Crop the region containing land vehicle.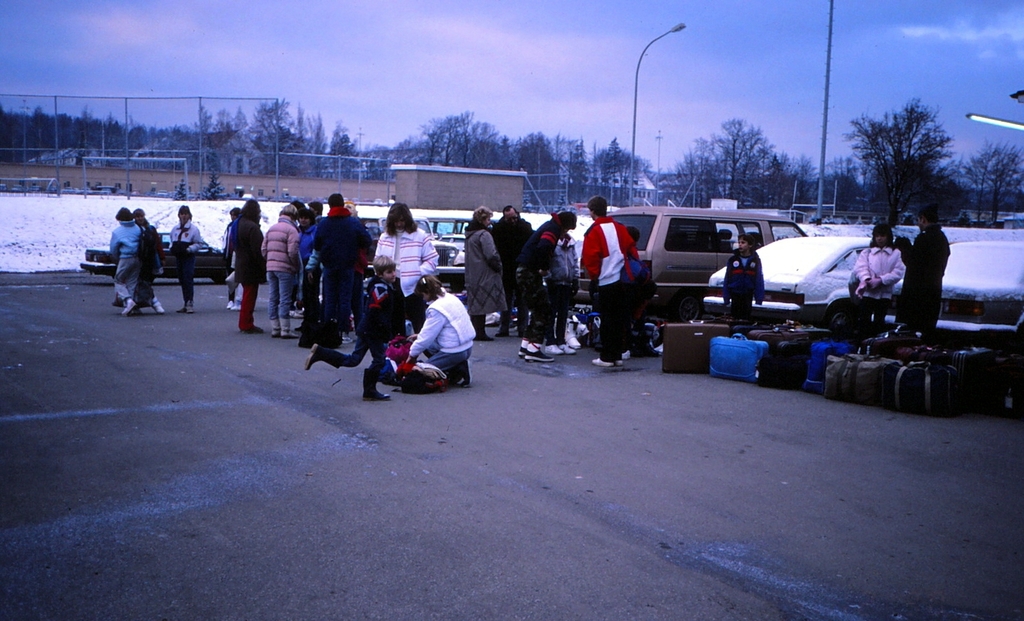
Crop region: 431:219:469:291.
